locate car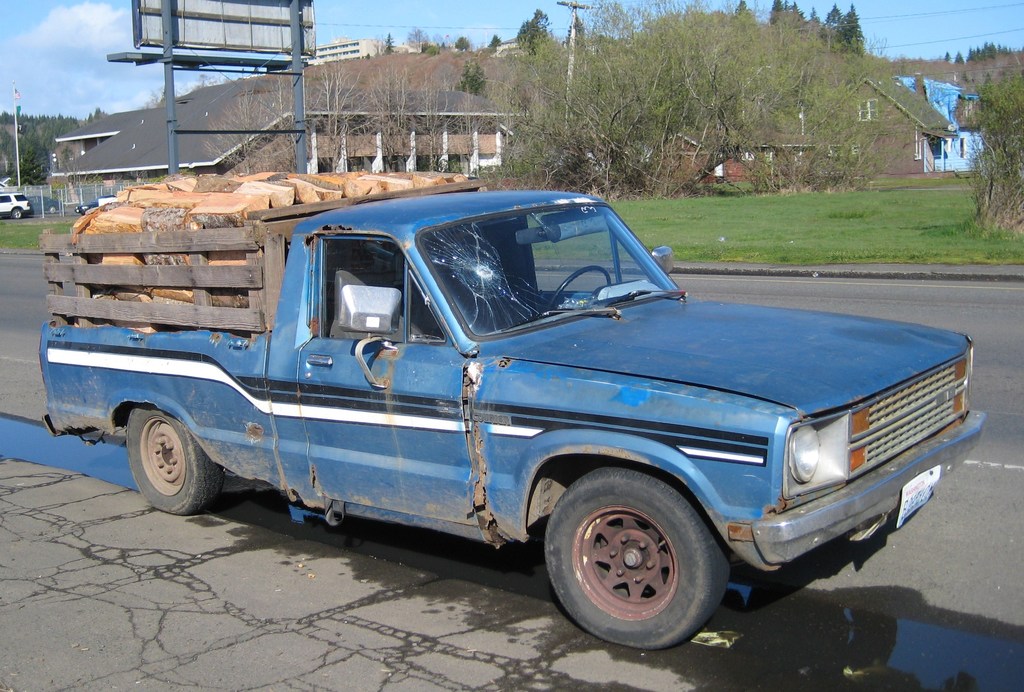
Rect(26, 194, 63, 215)
